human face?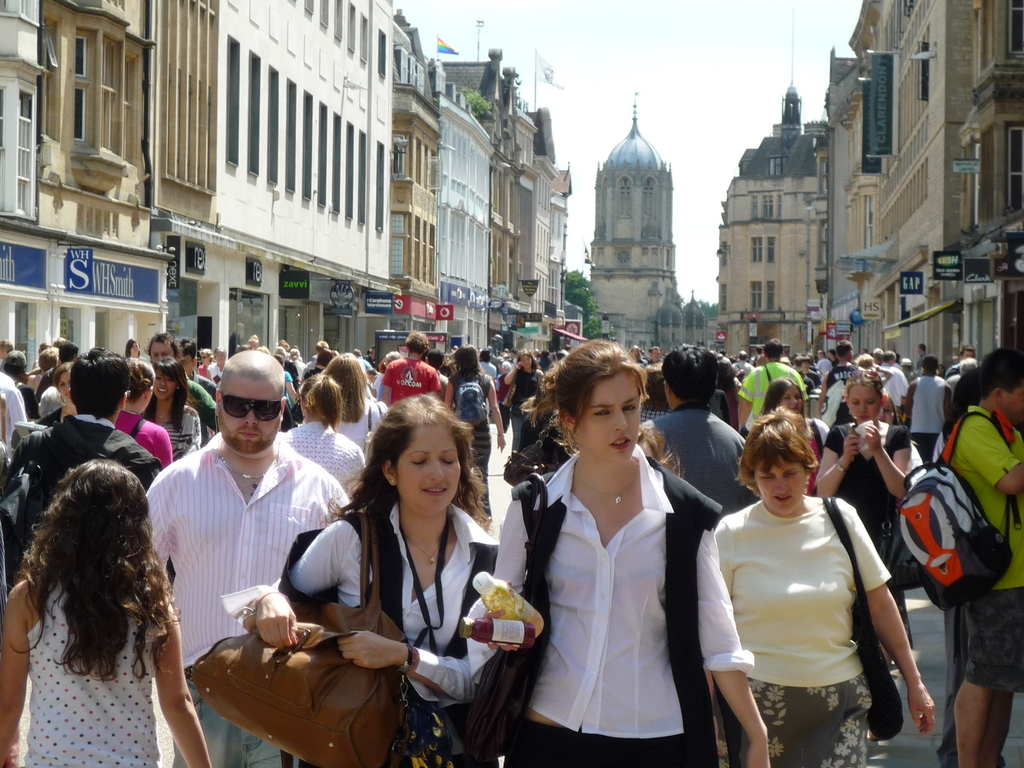
l=781, t=383, r=806, b=408
